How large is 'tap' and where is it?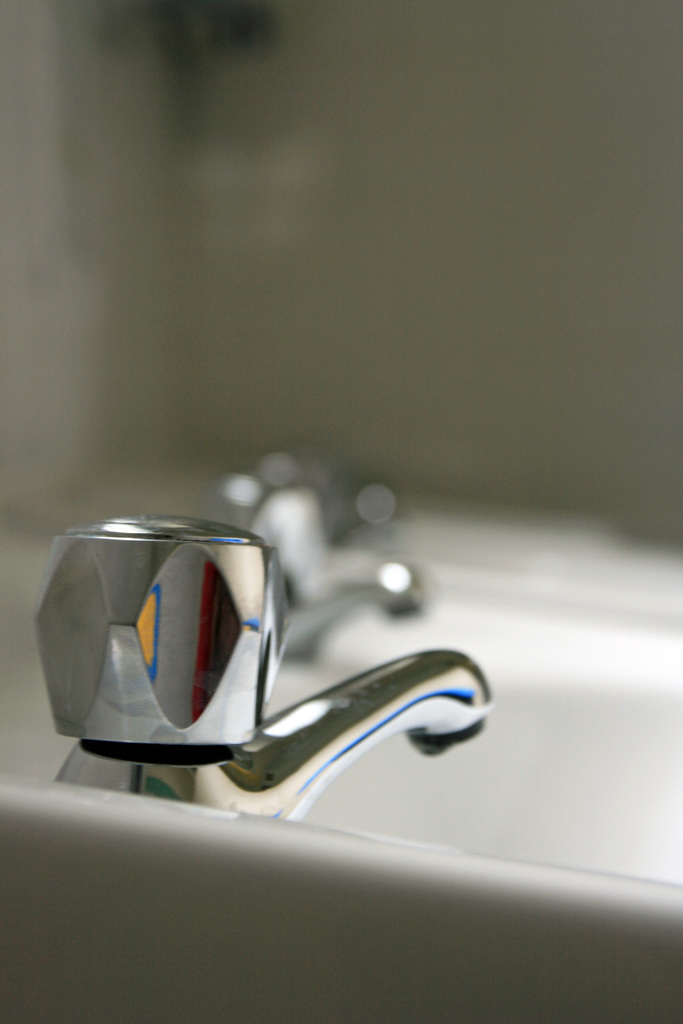
Bounding box: region(197, 442, 437, 678).
